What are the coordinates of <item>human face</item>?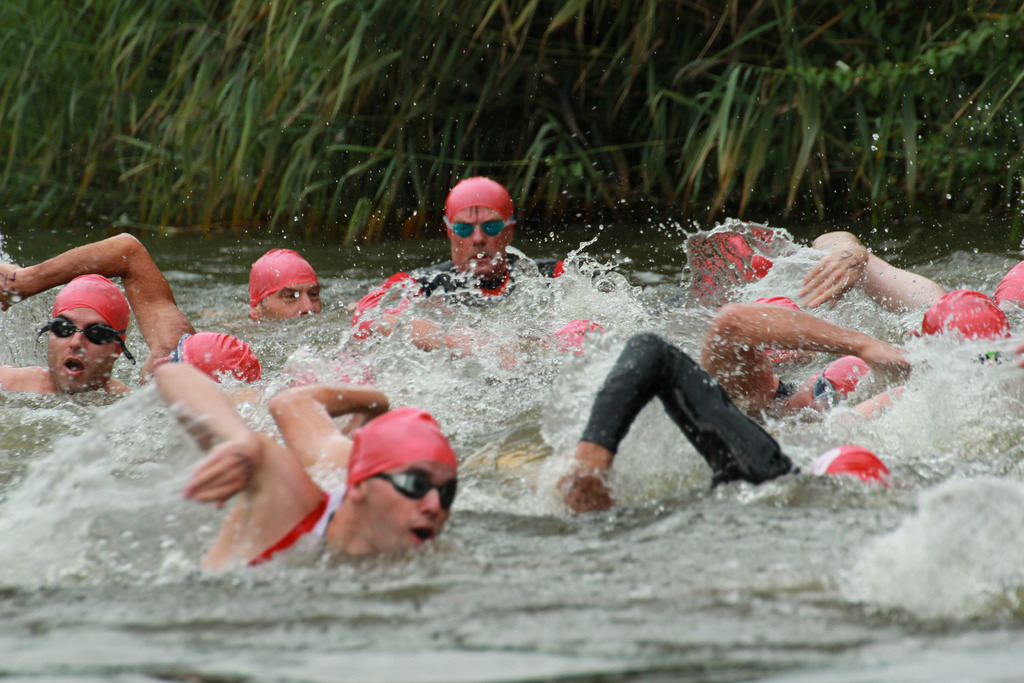
Rect(264, 283, 323, 319).
